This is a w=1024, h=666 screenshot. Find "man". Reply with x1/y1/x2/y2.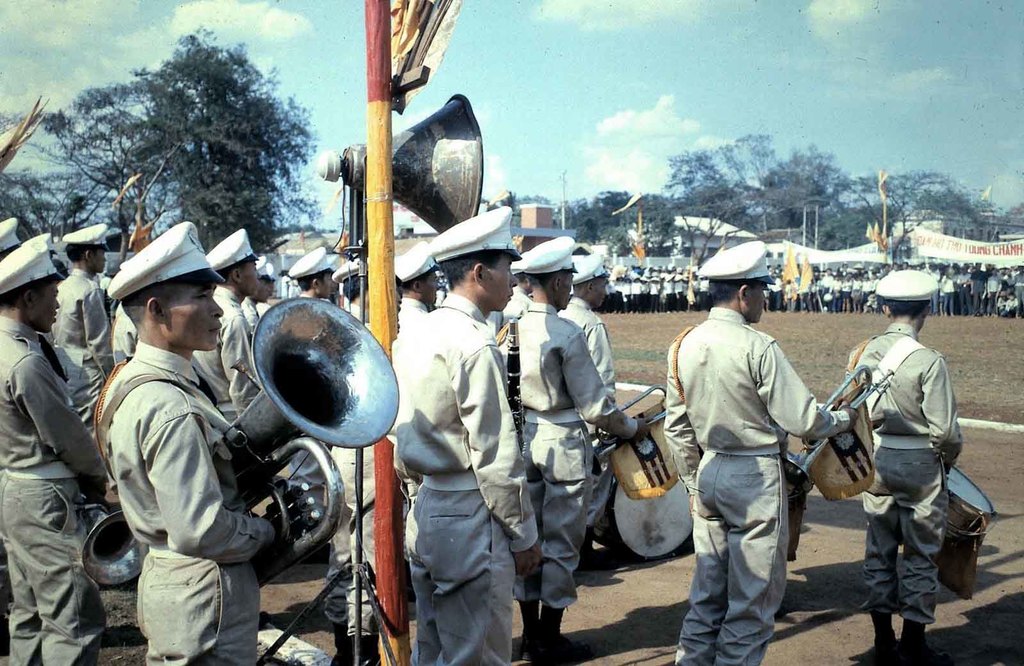
48/220/141/474.
